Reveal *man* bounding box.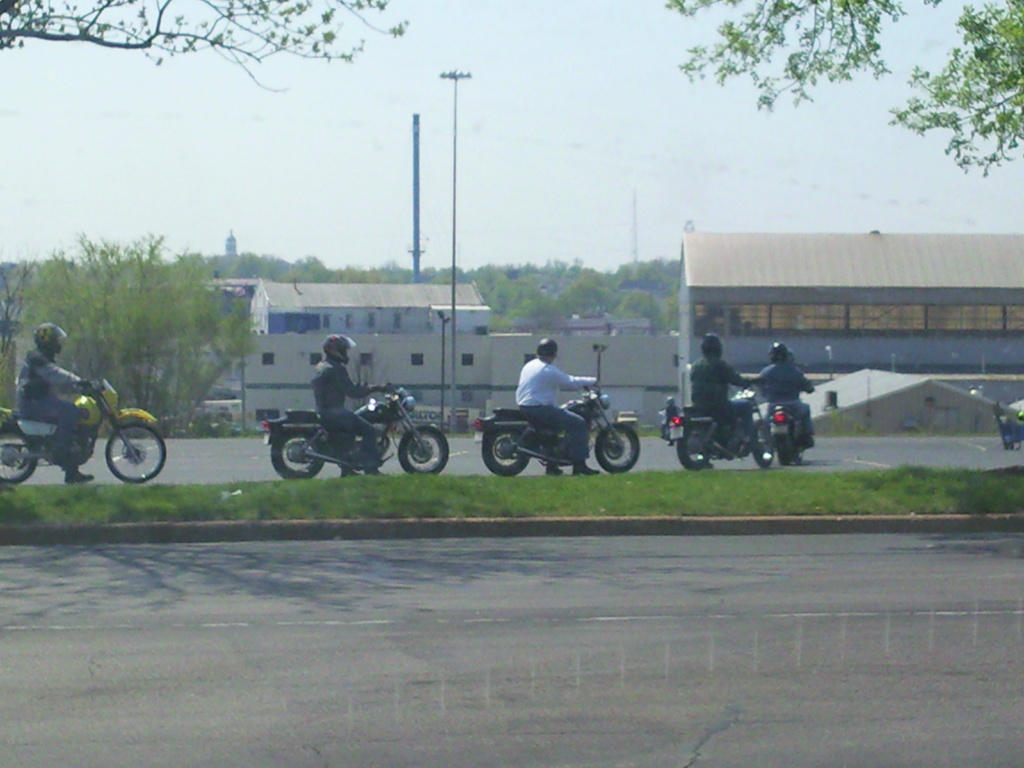
Revealed: crop(690, 332, 749, 437).
